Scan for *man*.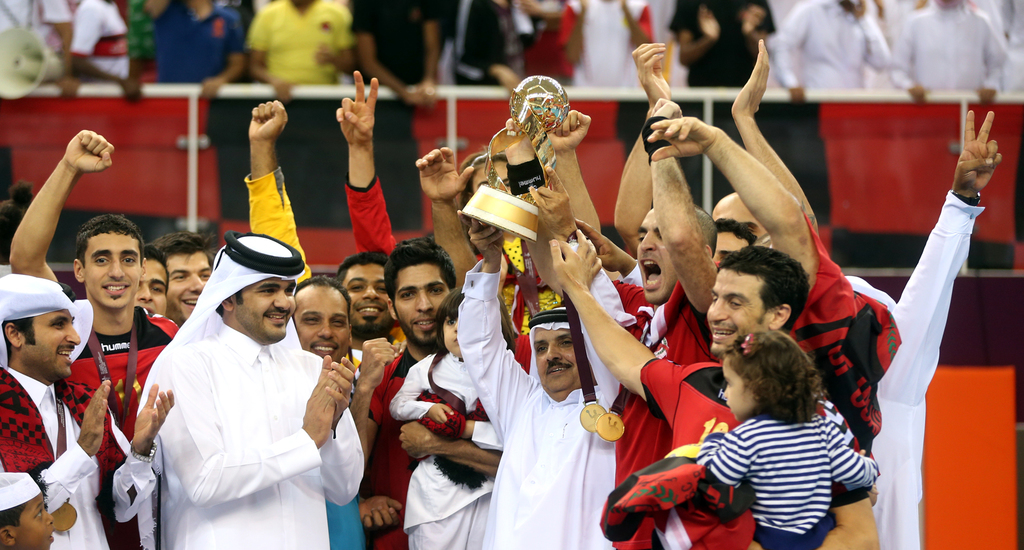
Scan result: bbox=(548, 222, 885, 549).
